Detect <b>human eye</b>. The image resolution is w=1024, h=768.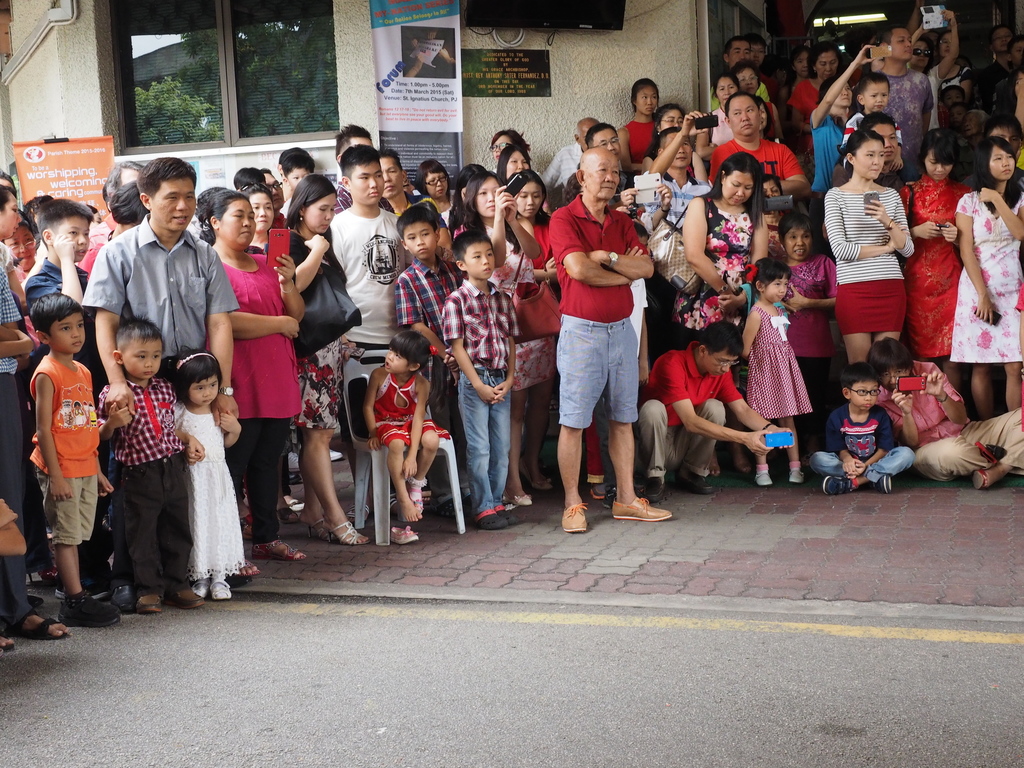
l=510, t=157, r=518, b=164.
